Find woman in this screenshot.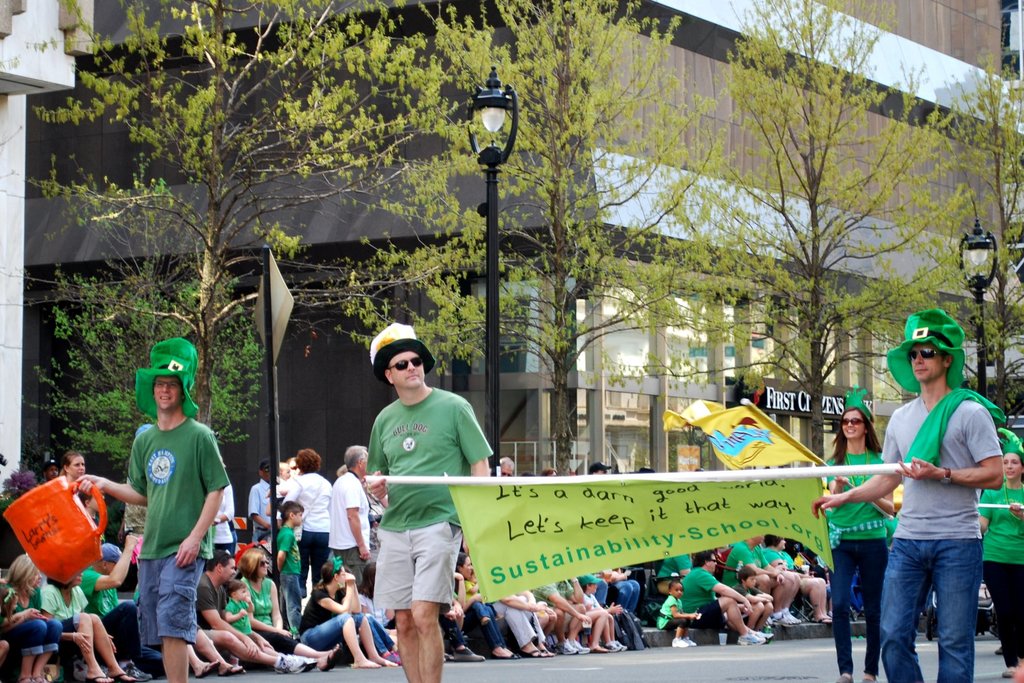
The bounding box for woman is bbox=[0, 549, 63, 682].
